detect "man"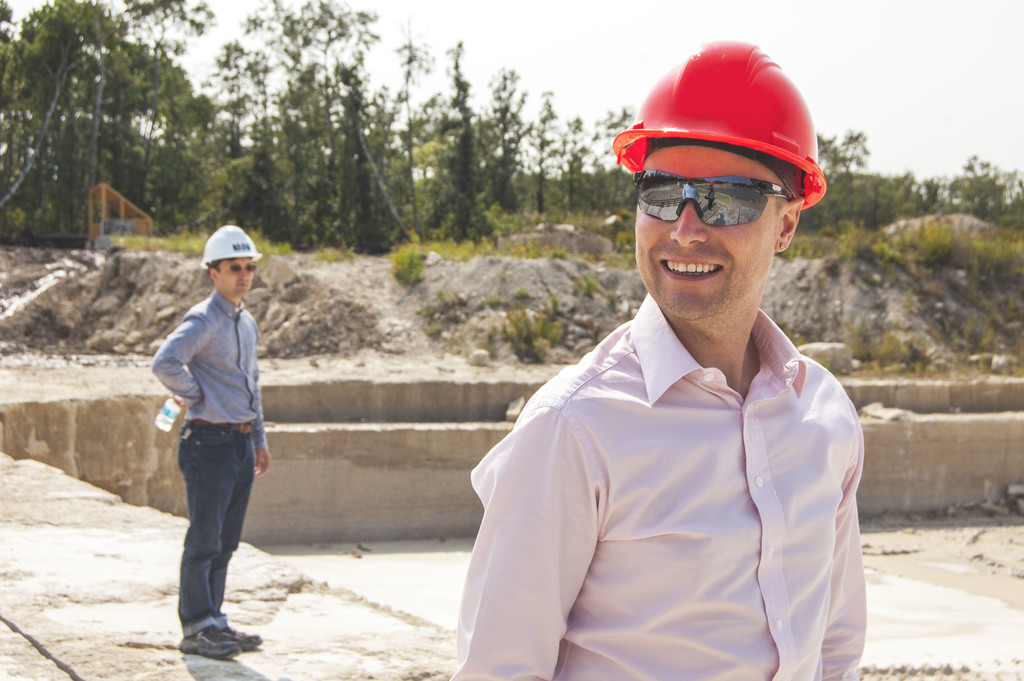
pyautogui.locateOnScreen(453, 60, 880, 678)
